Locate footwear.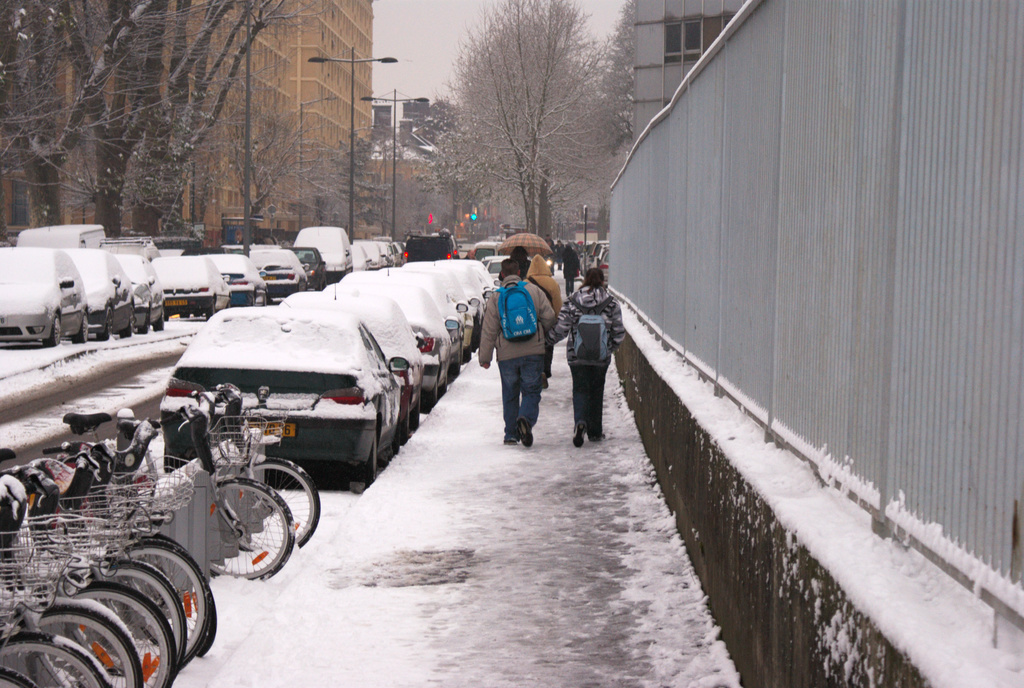
Bounding box: pyautogui.locateOnScreen(586, 431, 605, 444).
